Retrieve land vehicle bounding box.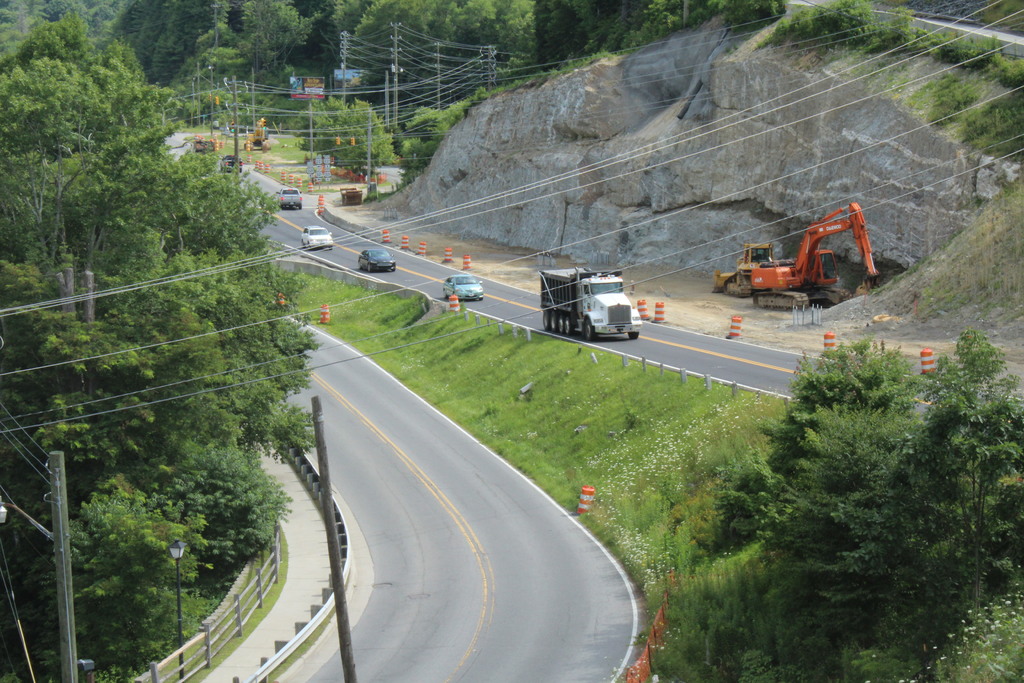
Bounding box: [438,273,483,302].
